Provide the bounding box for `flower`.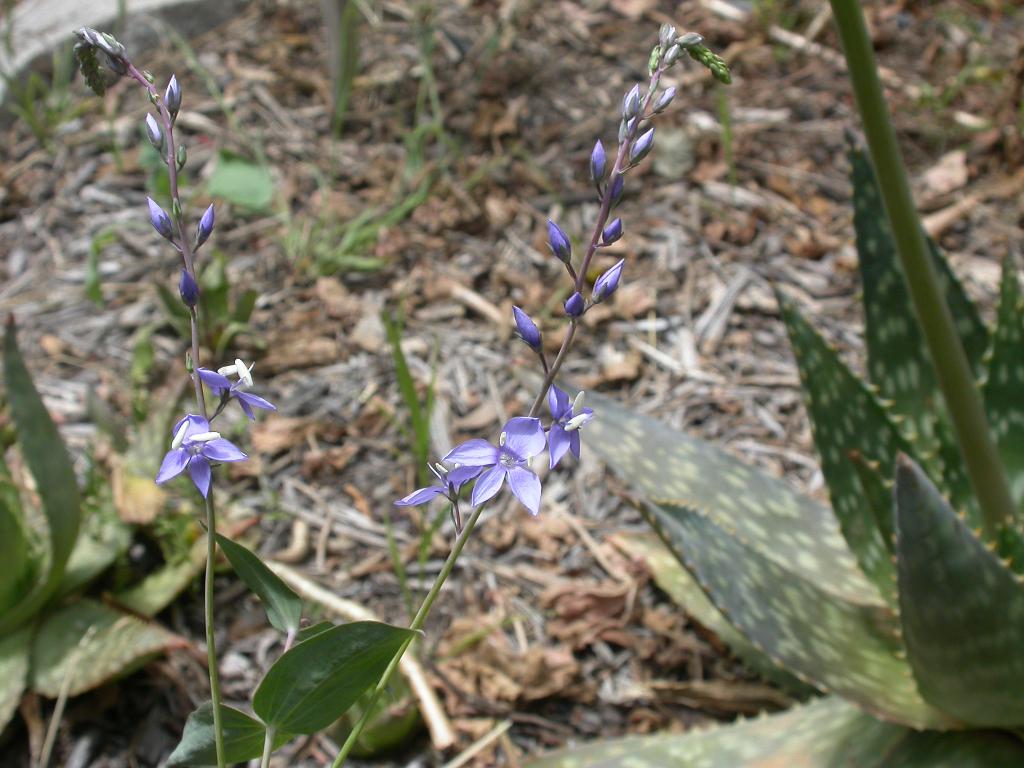
x1=427 y1=401 x2=580 y2=525.
